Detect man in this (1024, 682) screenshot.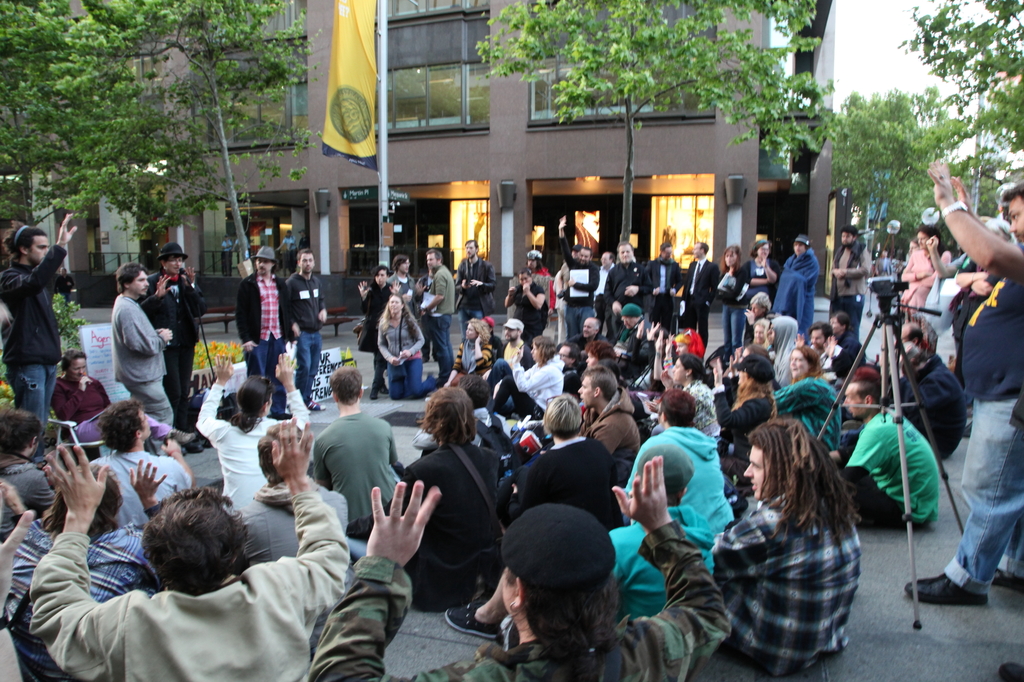
Detection: rect(113, 260, 175, 424).
